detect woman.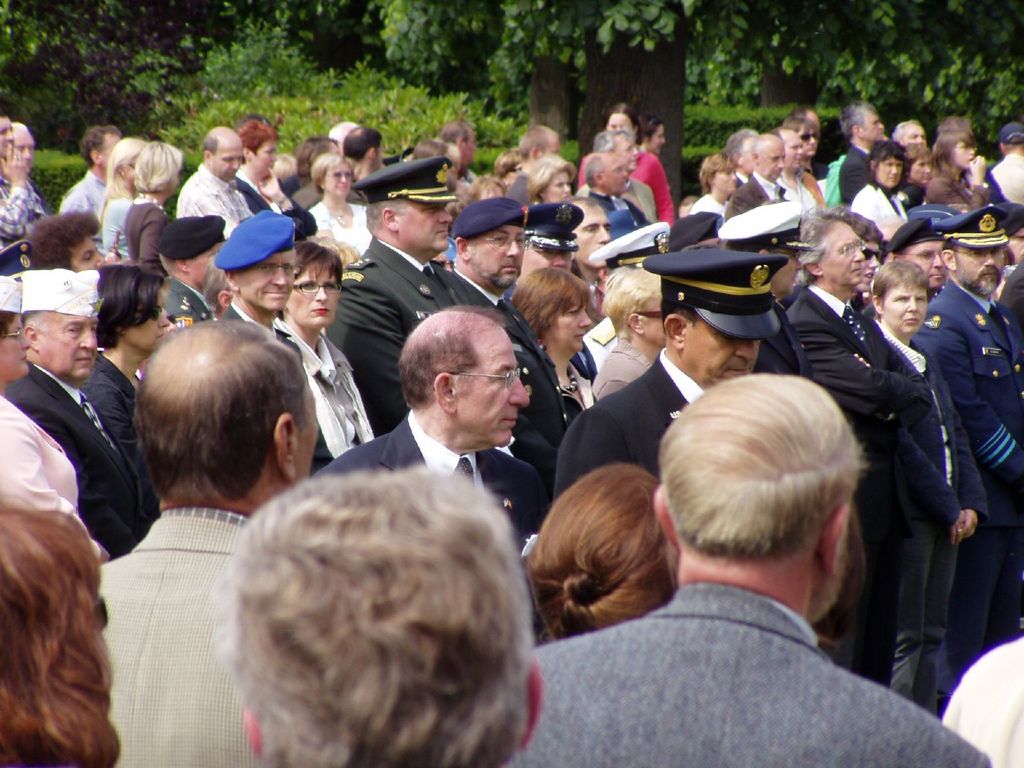
Detected at x1=121, y1=142, x2=180, y2=276.
